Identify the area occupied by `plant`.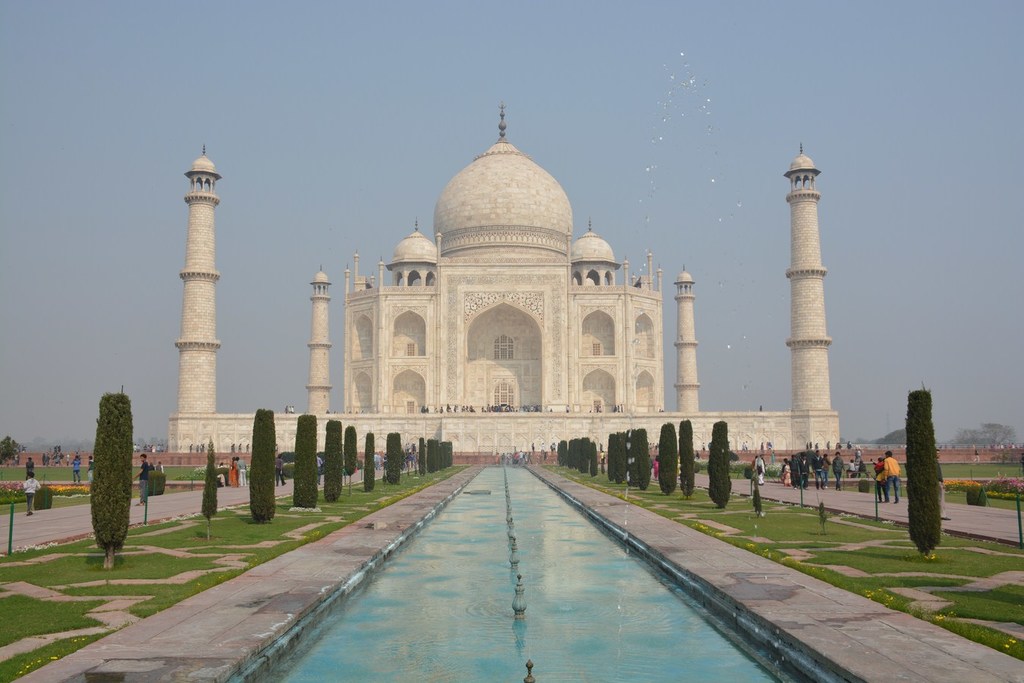
Area: <region>303, 449, 323, 476</region>.
